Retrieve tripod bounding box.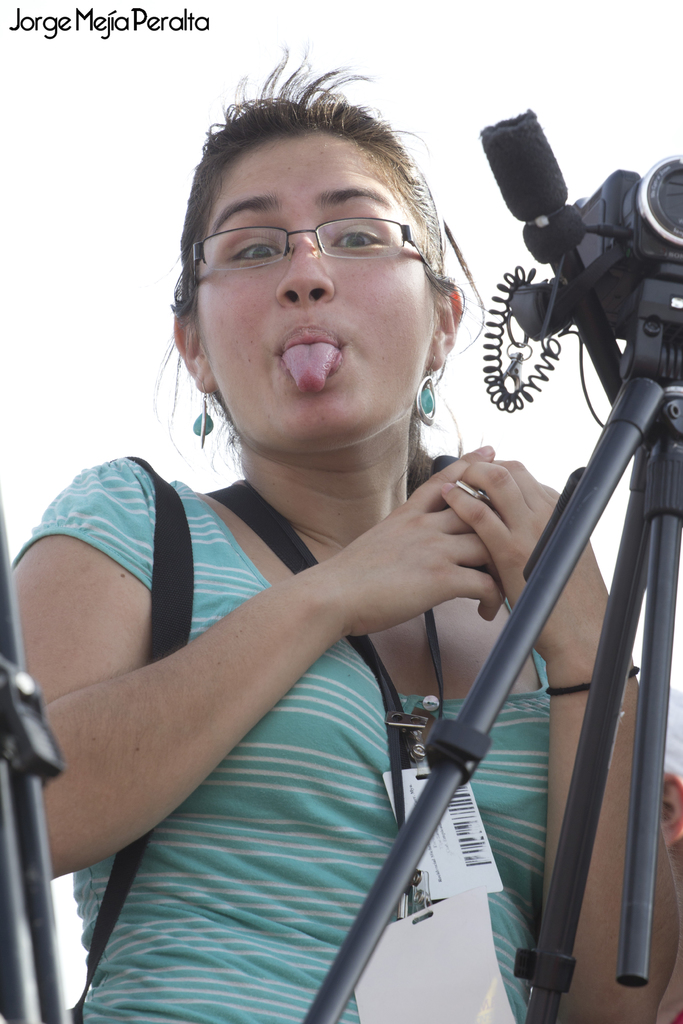
Bounding box: x1=0 y1=482 x2=74 y2=1023.
